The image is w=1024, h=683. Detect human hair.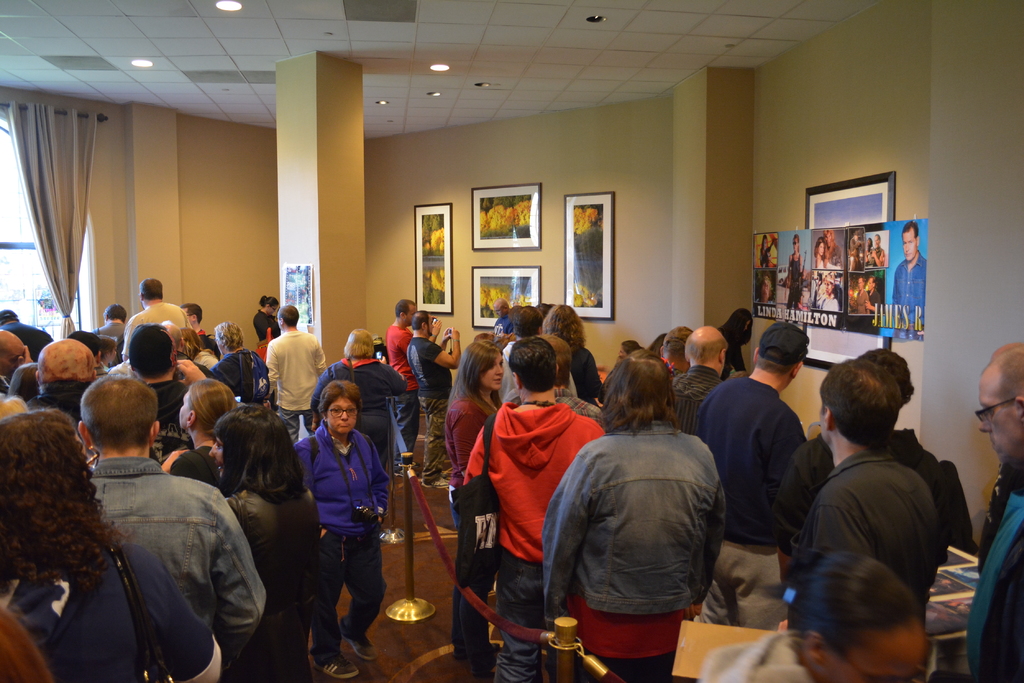
Detection: [276,304,301,328].
